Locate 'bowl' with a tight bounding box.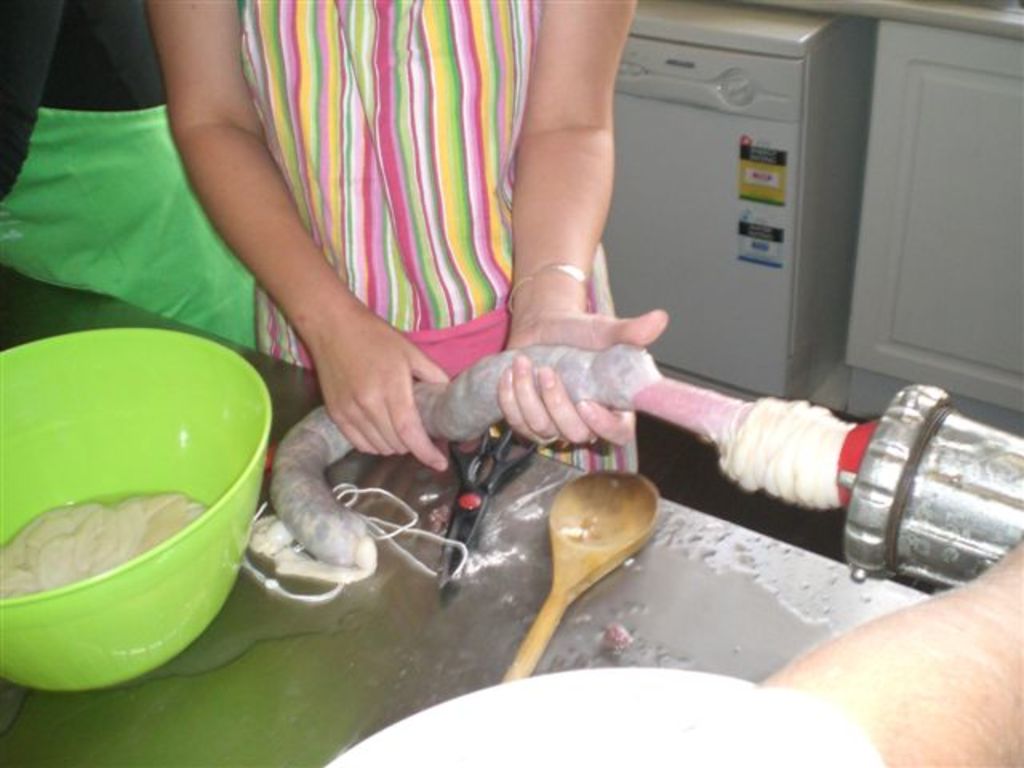
[0,320,267,704].
